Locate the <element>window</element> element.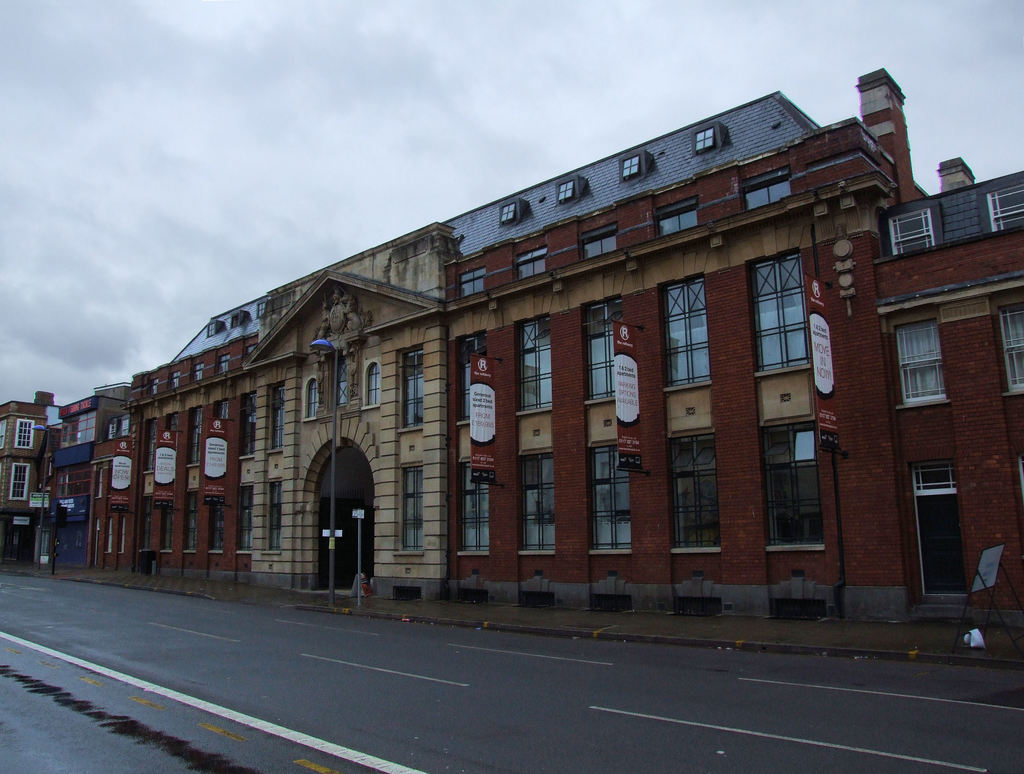
Element bbox: {"x1": 767, "y1": 258, "x2": 820, "y2": 382}.
